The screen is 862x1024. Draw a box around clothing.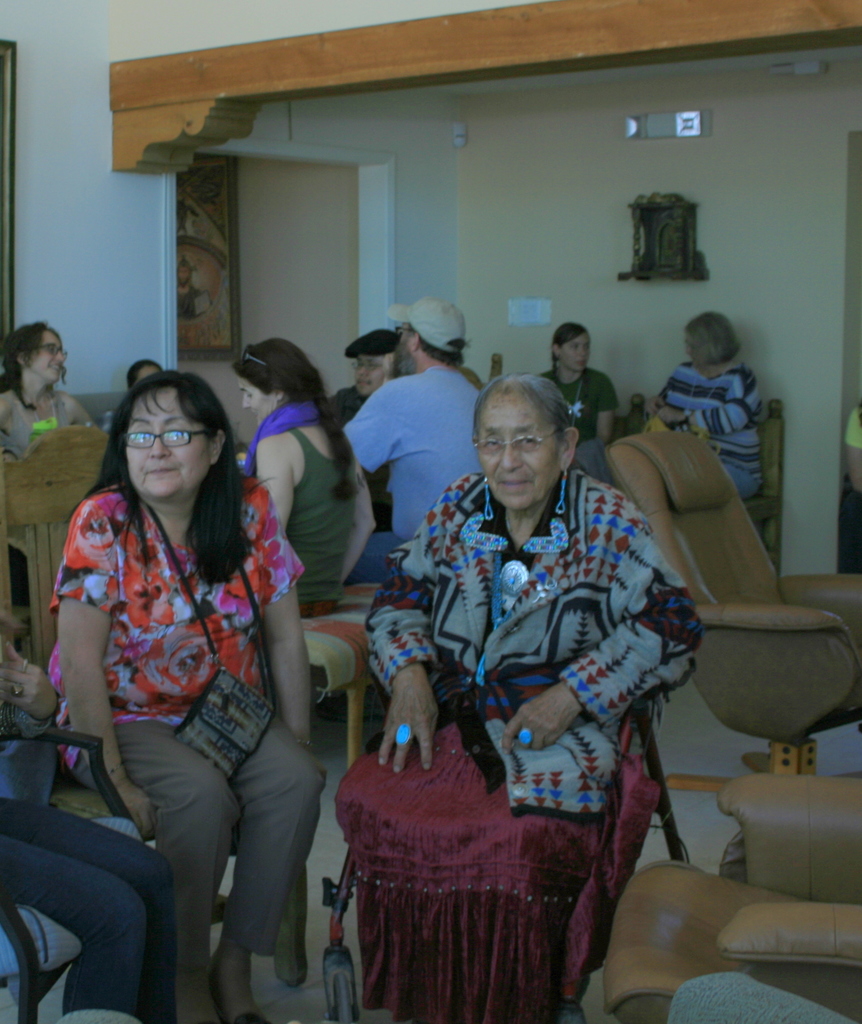
[x1=280, y1=410, x2=371, y2=621].
